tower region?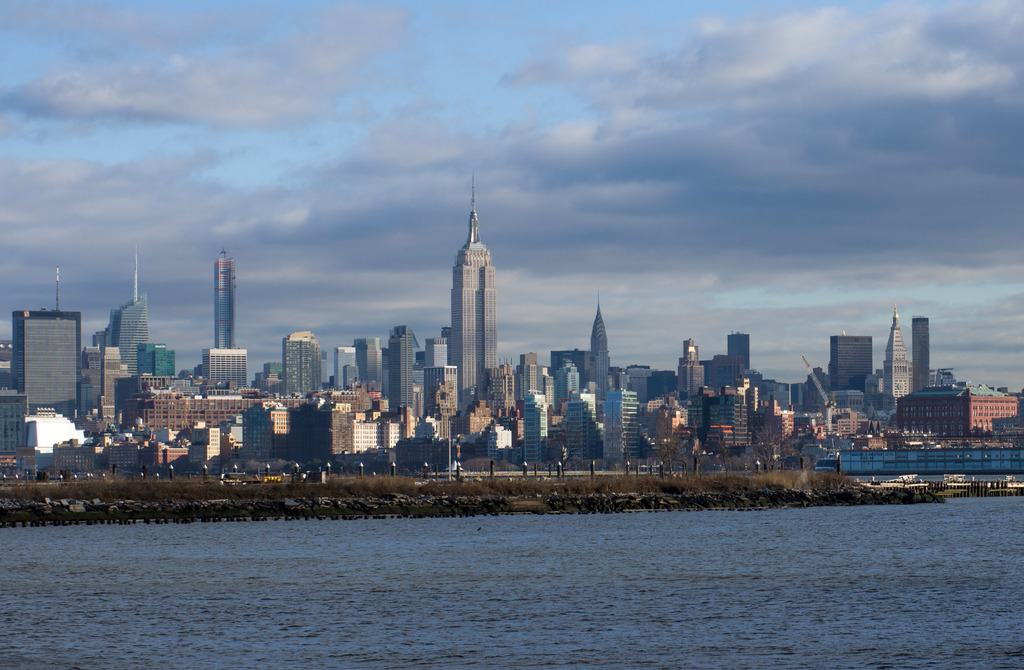
bbox=[8, 275, 78, 423]
